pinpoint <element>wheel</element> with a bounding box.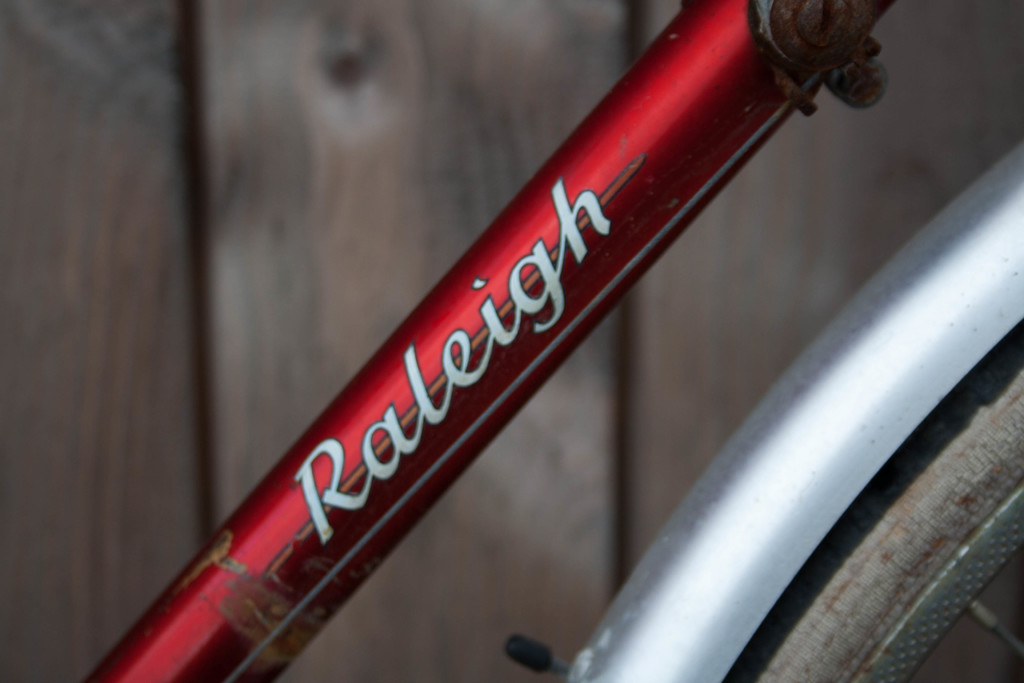
bbox(734, 347, 1023, 682).
